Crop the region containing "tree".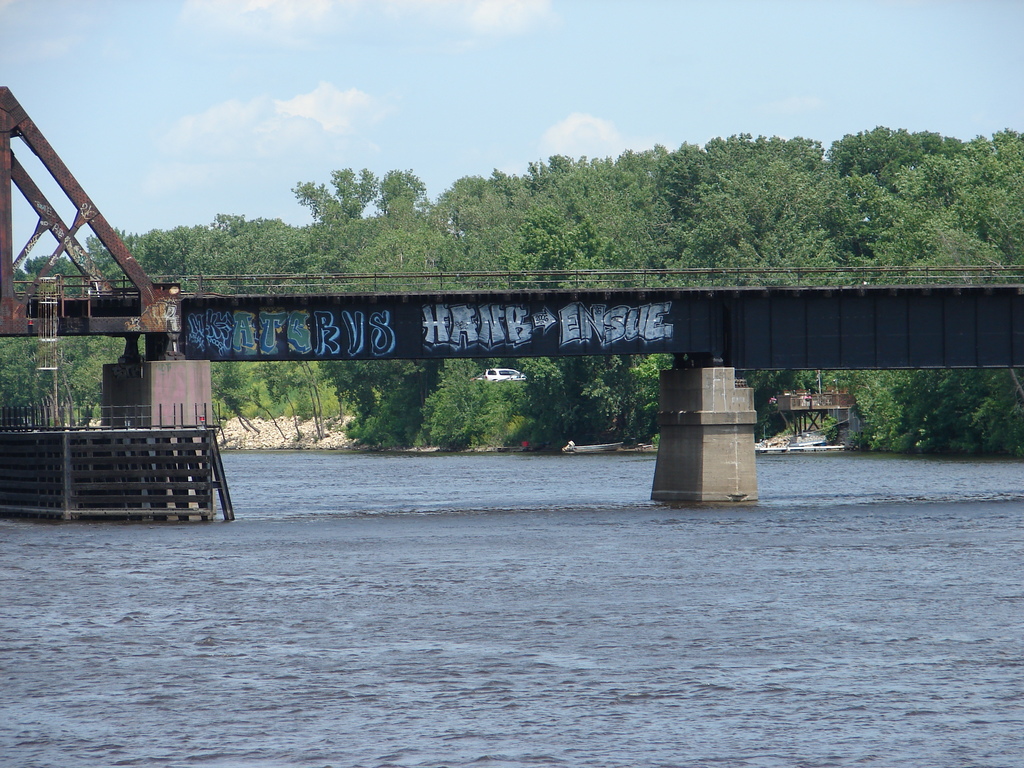
Crop region: x1=612 y1=216 x2=692 y2=276.
